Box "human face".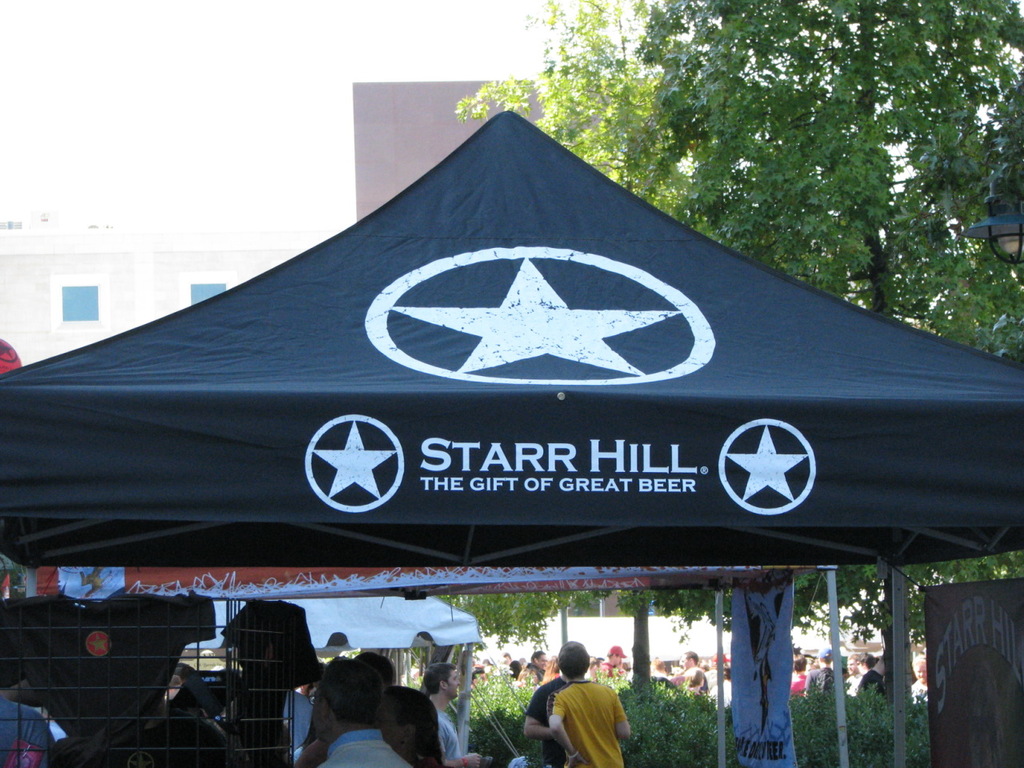
detection(445, 670, 462, 698).
